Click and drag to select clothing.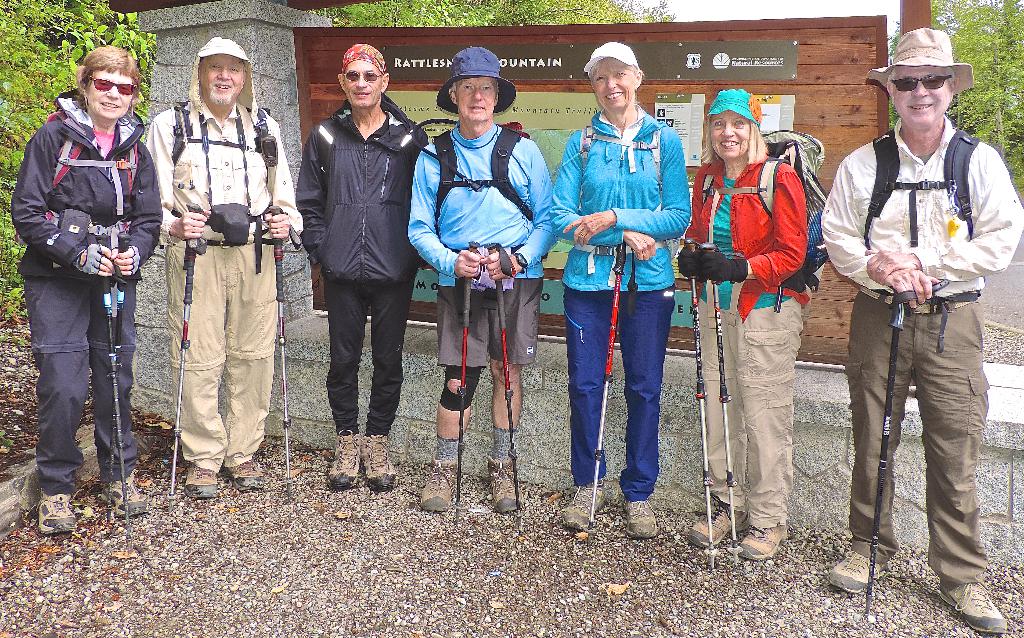
Selection: box=[403, 124, 556, 372].
